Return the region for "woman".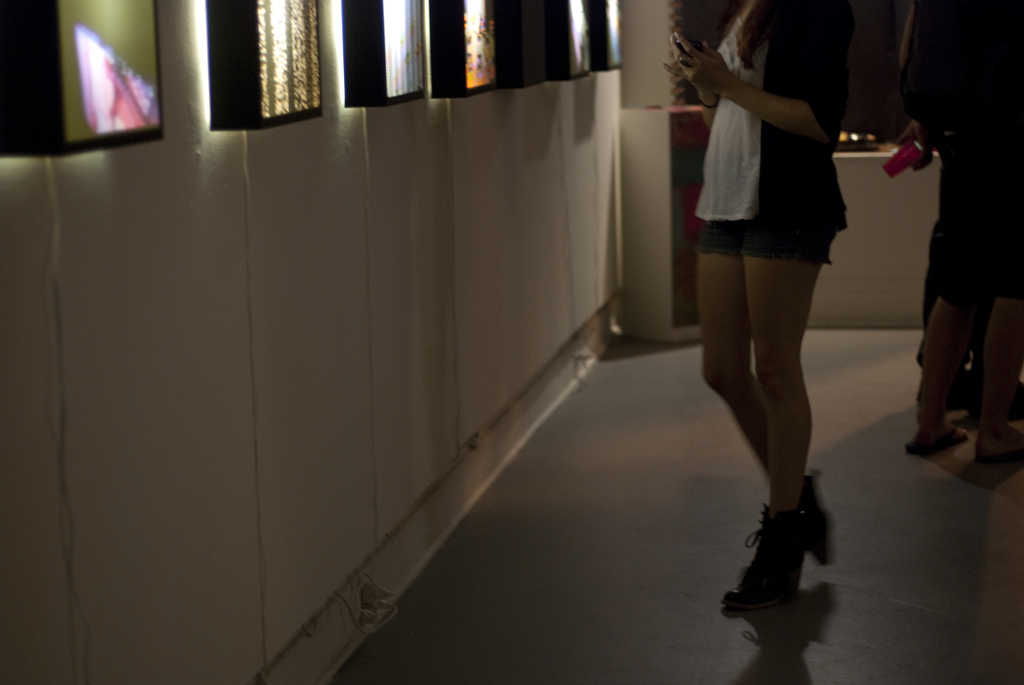
[661, 0, 853, 622].
